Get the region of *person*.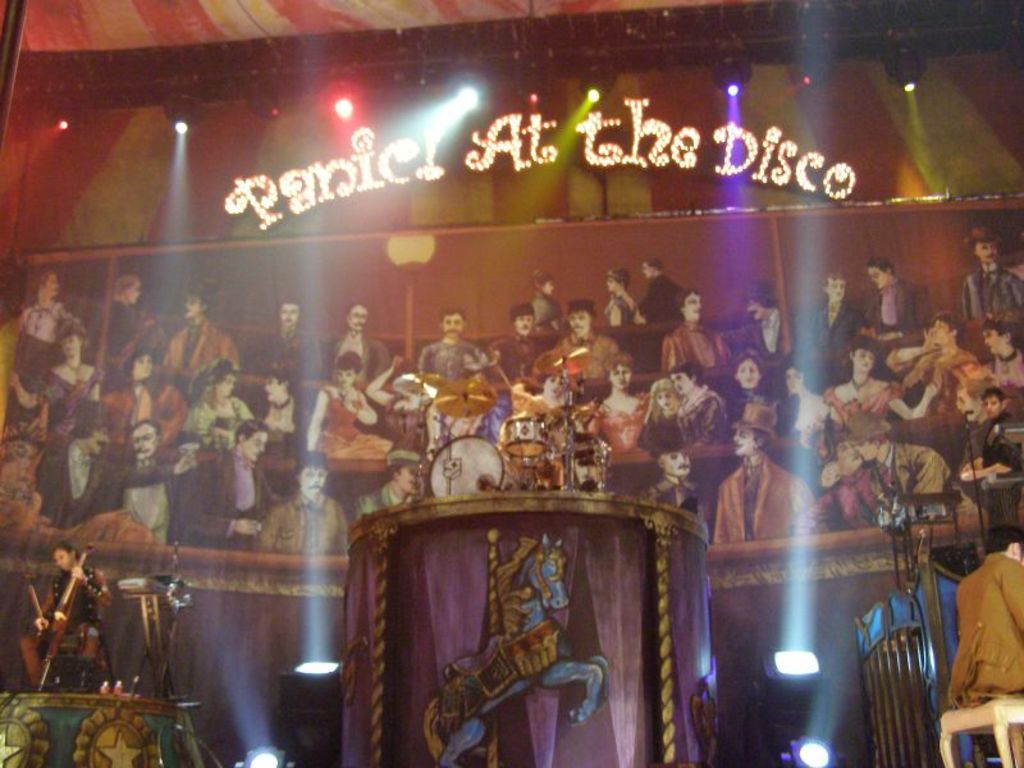
detection(861, 259, 923, 365).
